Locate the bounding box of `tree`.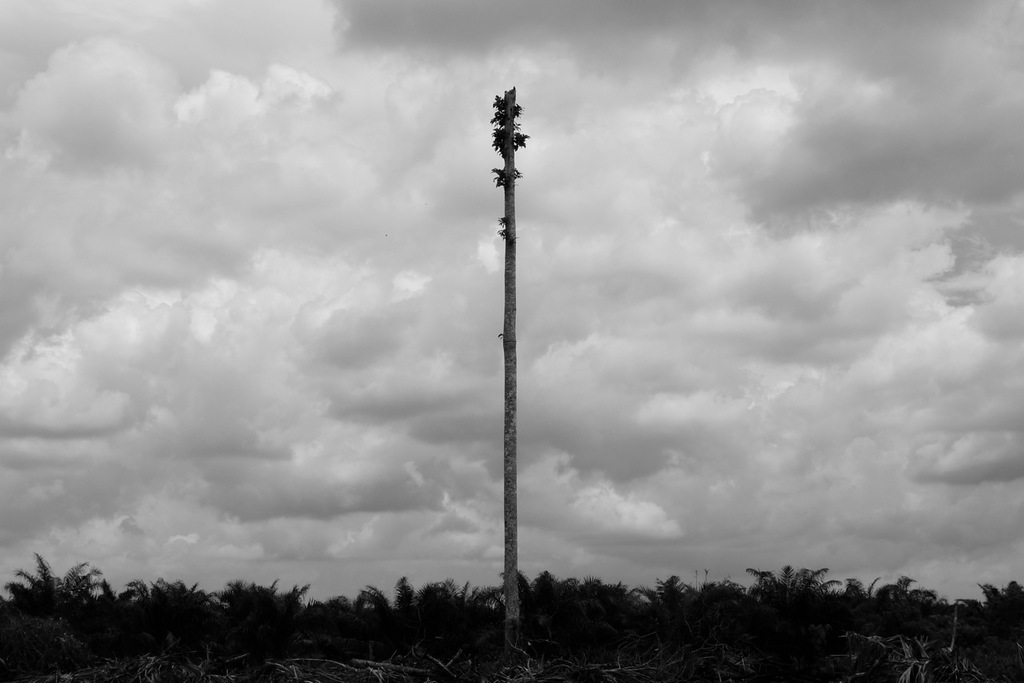
Bounding box: 103, 578, 123, 644.
